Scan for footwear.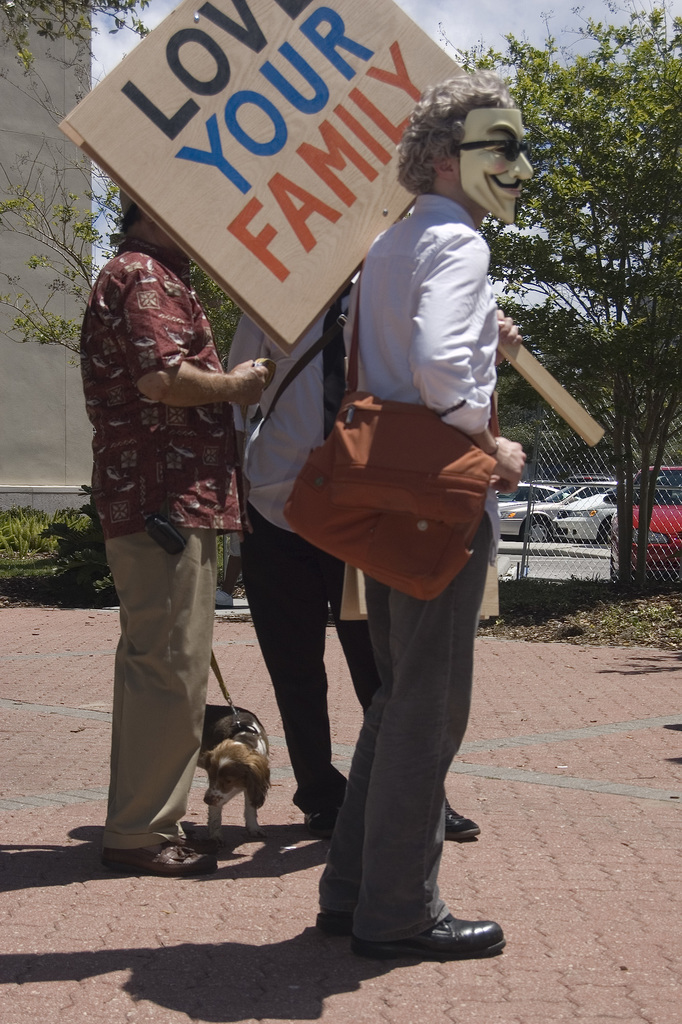
Scan result: [441,808,482,835].
